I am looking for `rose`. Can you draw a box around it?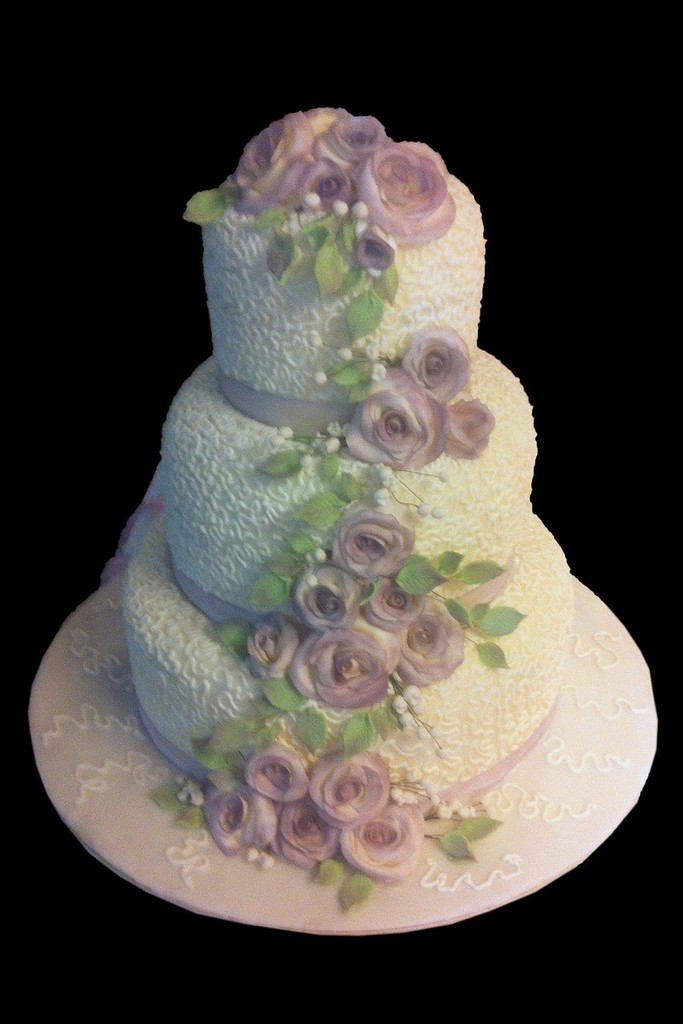
Sure, the bounding box is rect(272, 138, 358, 212).
